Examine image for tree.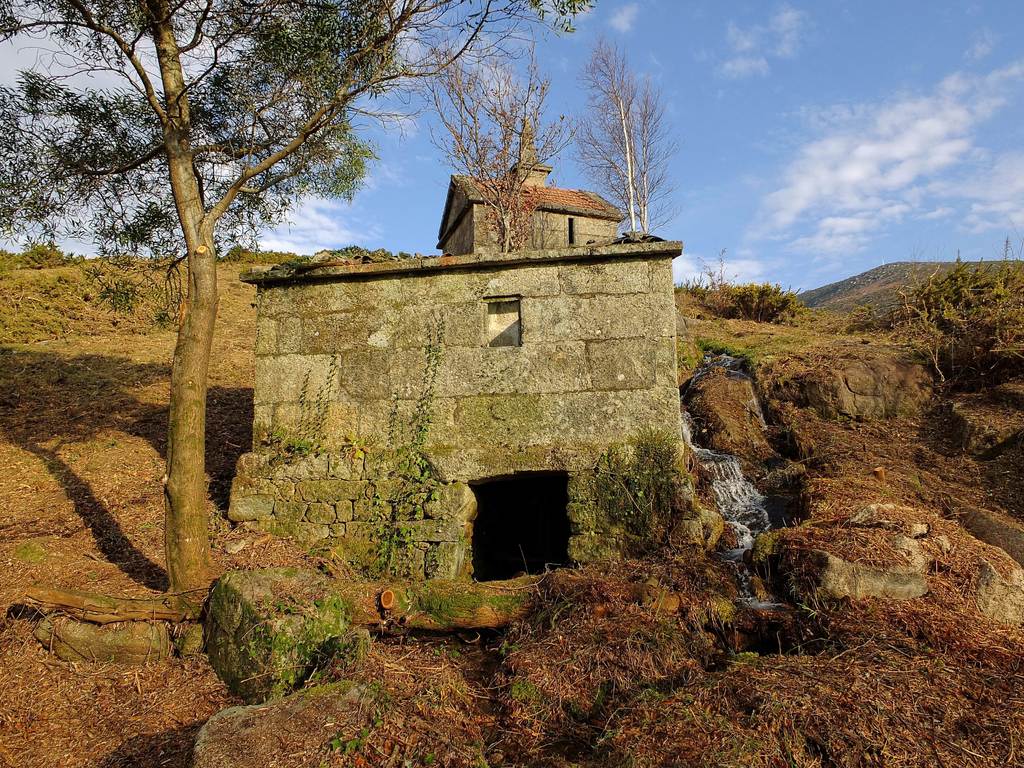
Examination result: bbox=(0, 0, 598, 654).
